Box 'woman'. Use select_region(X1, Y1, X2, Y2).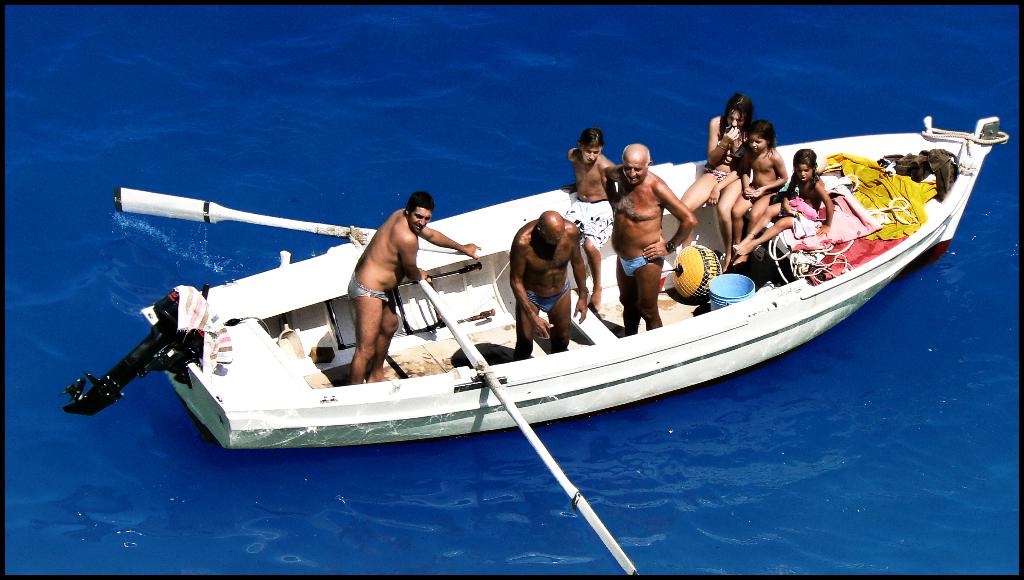
select_region(678, 95, 762, 252).
